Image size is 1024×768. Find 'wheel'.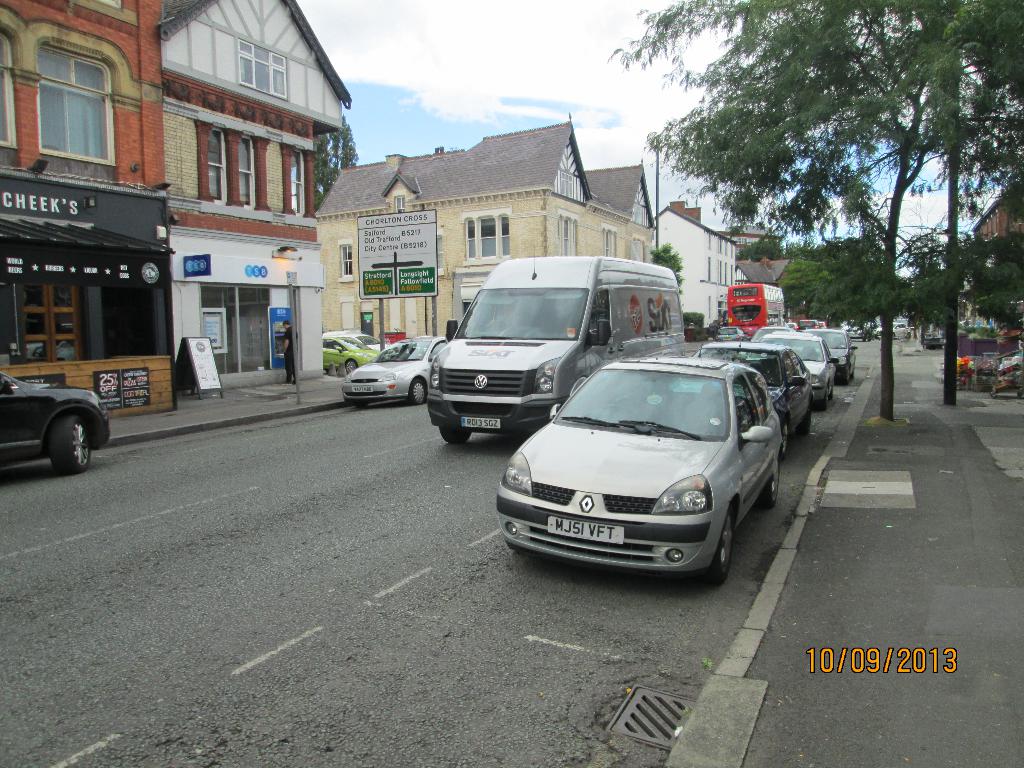
[x1=779, y1=418, x2=793, y2=456].
